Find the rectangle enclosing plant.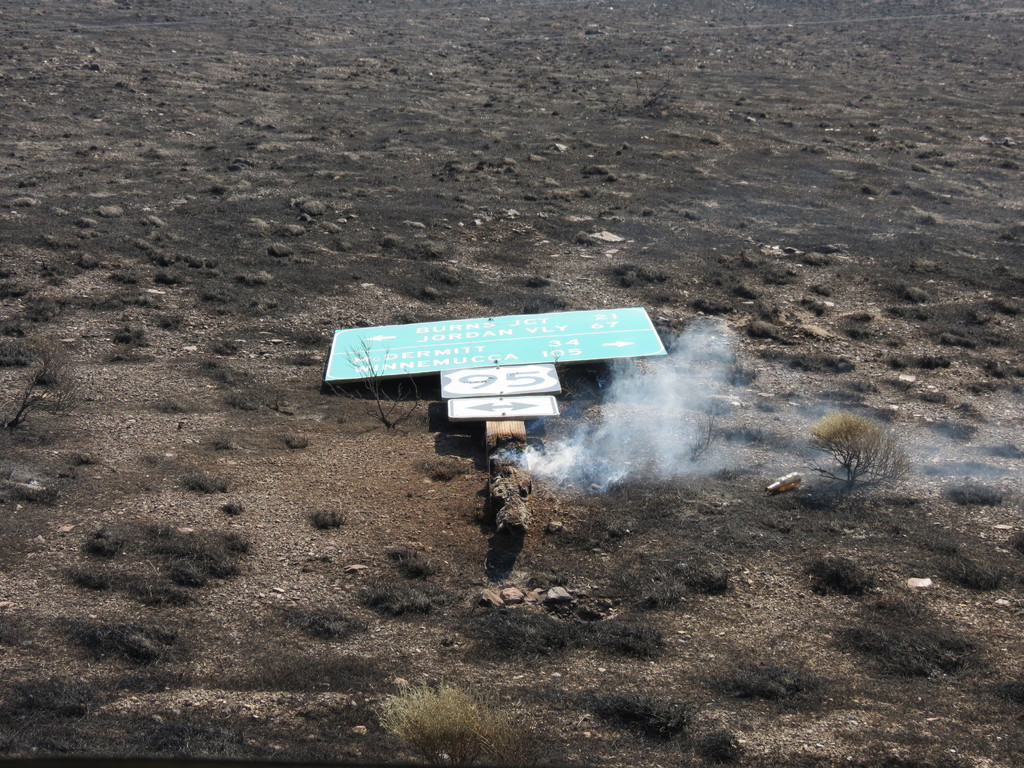
region(717, 622, 817, 703).
